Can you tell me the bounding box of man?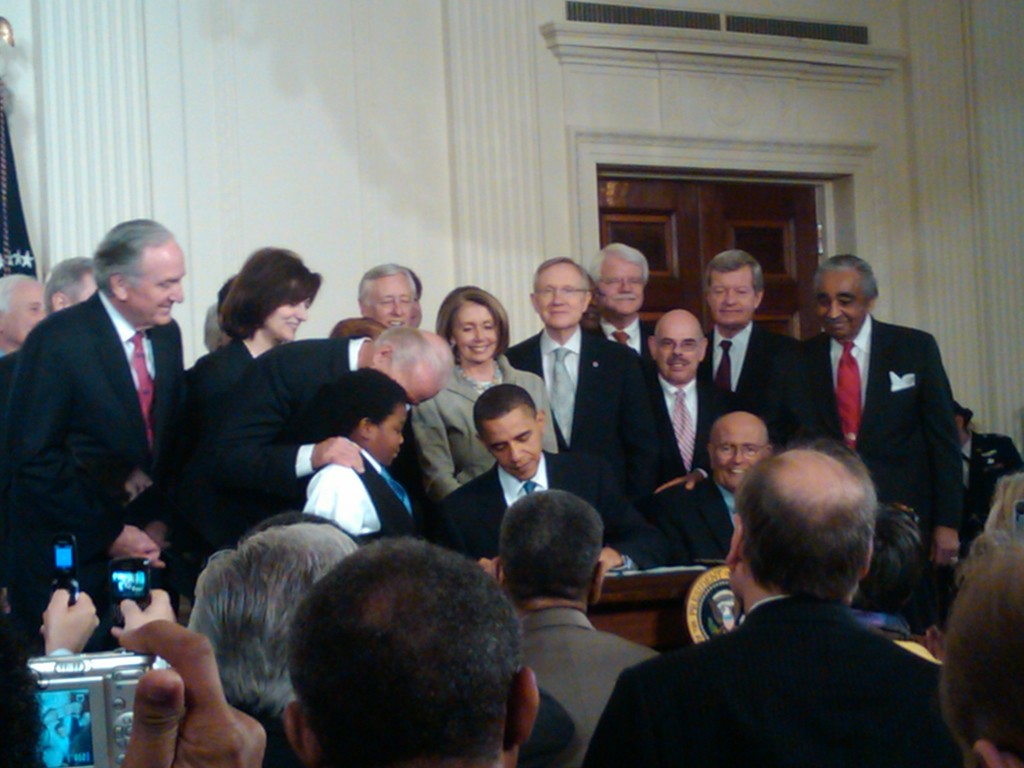
(x1=280, y1=538, x2=535, y2=767).
